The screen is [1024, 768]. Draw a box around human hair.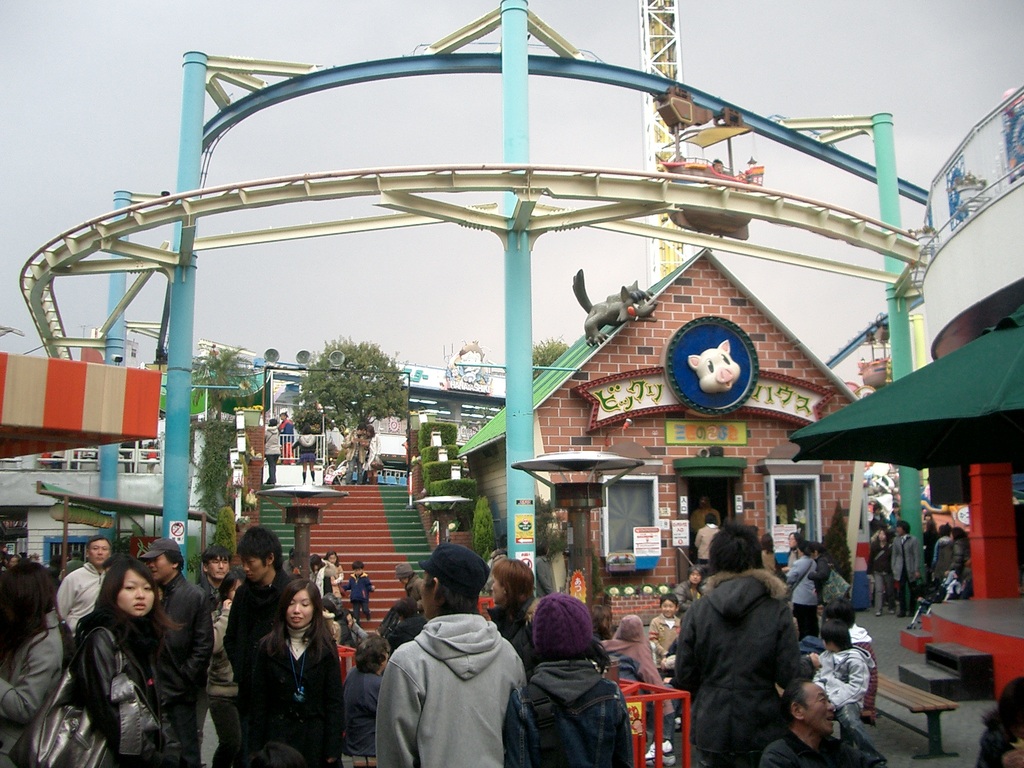
{"x1": 788, "y1": 529, "x2": 804, "y2": 545}.
